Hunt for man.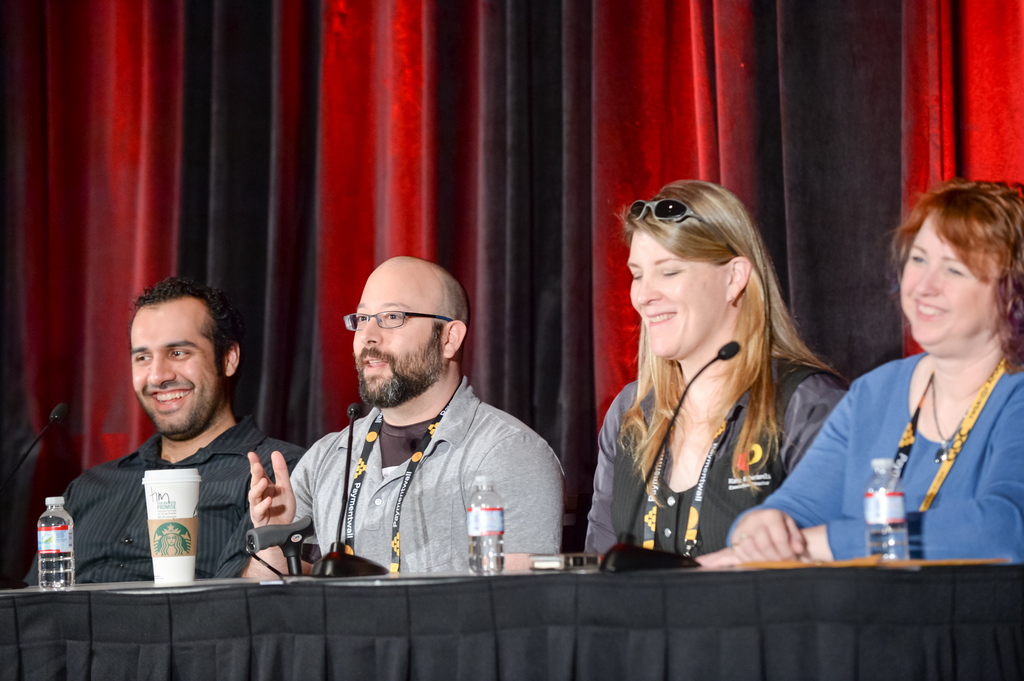
Hunted down at 47,278,312,598.
